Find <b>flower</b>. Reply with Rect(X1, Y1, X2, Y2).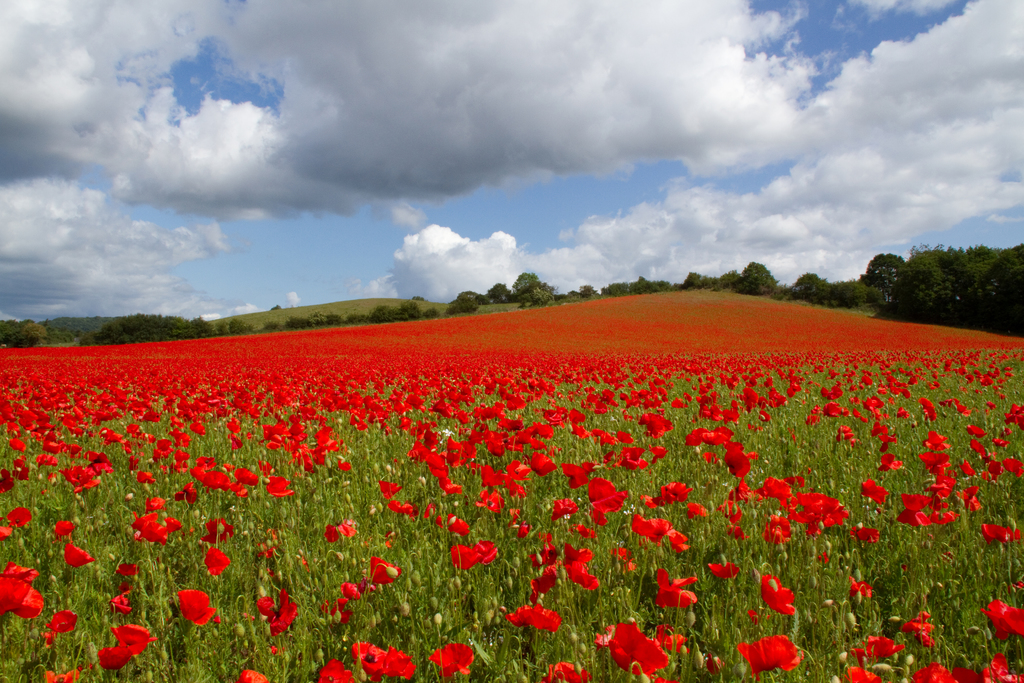
Rect(599, 613, 666, 680).
